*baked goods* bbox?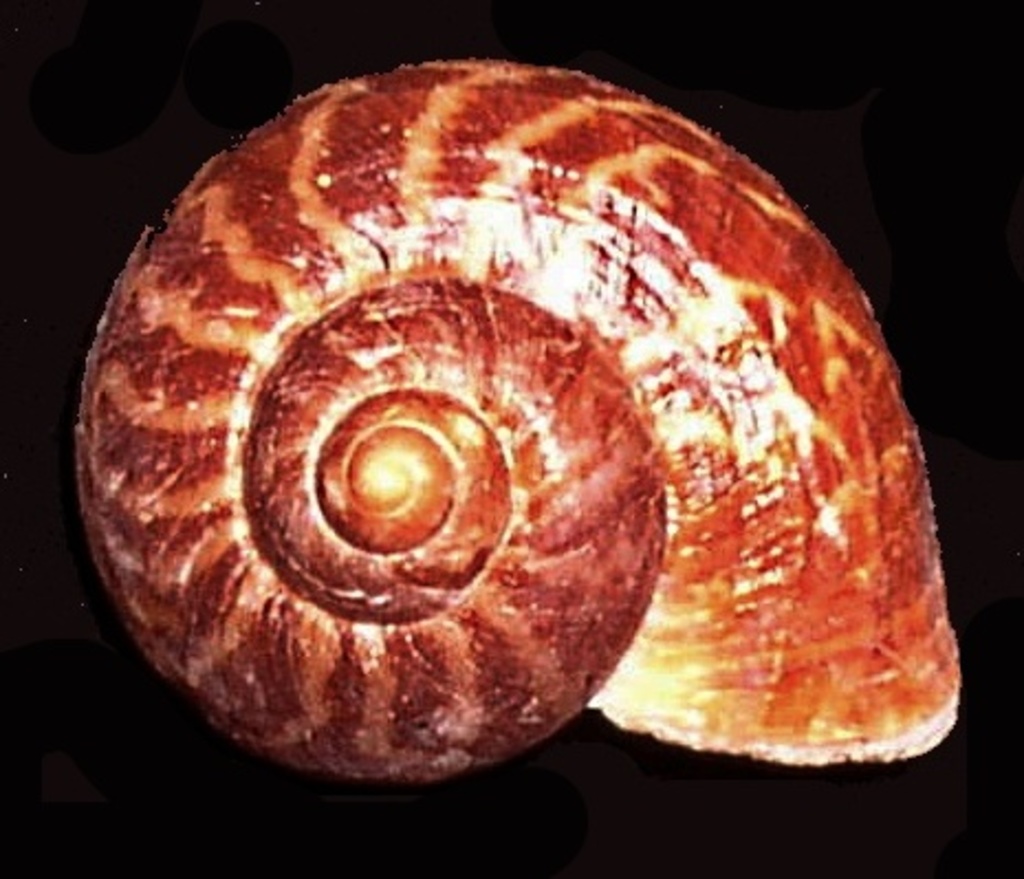
[59,42,969,802]
